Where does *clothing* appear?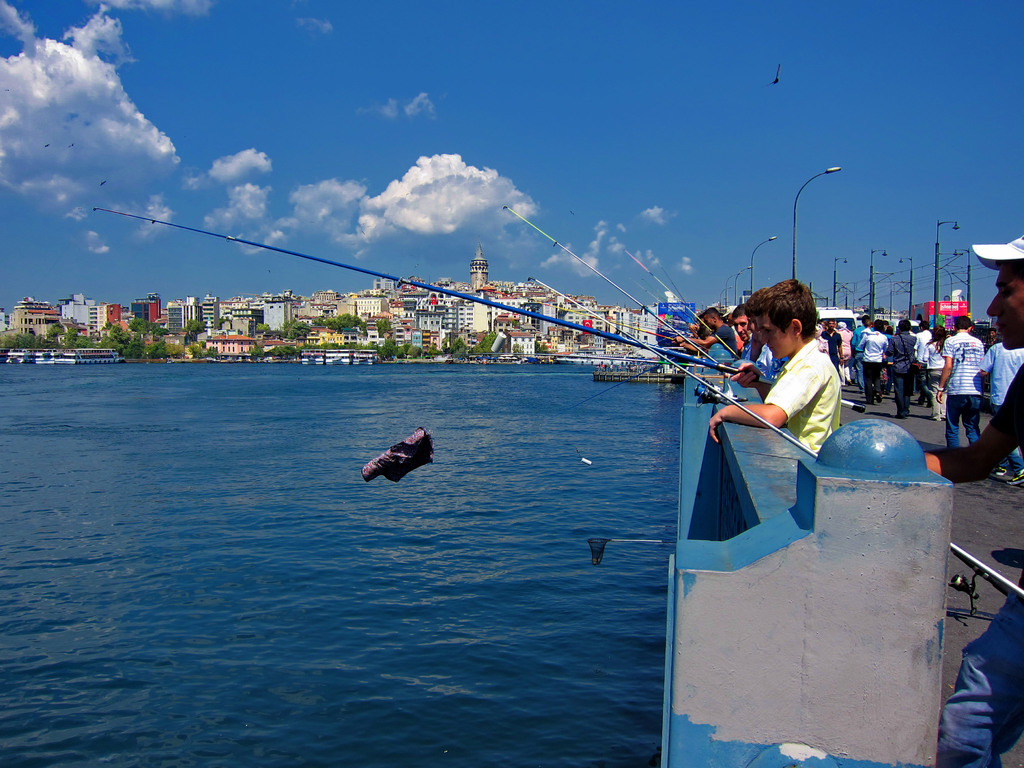
Appears at left=925, top=340, right=954, bottom=409.
